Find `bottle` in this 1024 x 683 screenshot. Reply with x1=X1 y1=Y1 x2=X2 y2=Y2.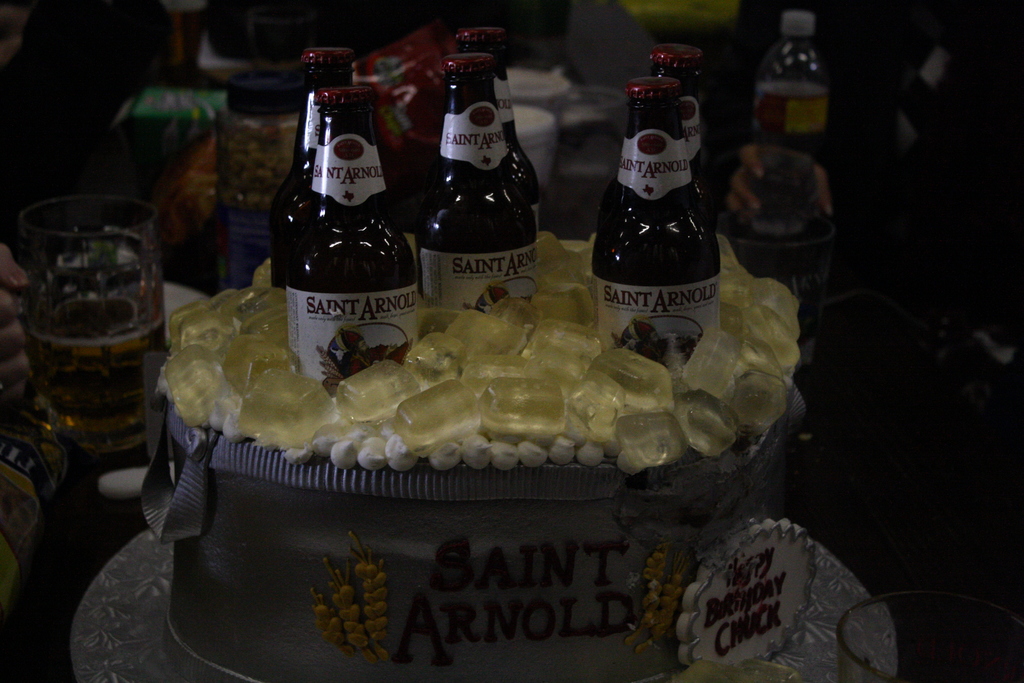
x1=746 y1=3 x2=831 y2=148.
